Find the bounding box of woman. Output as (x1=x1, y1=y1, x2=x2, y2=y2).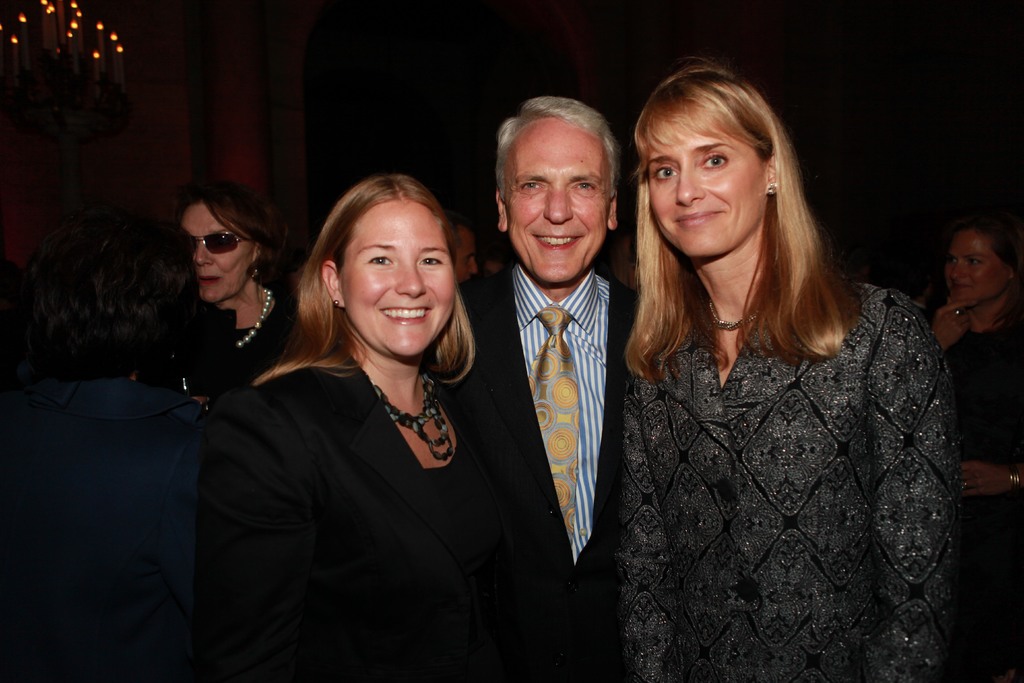
(x1=214, y1=158, x2=527, y2=679).
